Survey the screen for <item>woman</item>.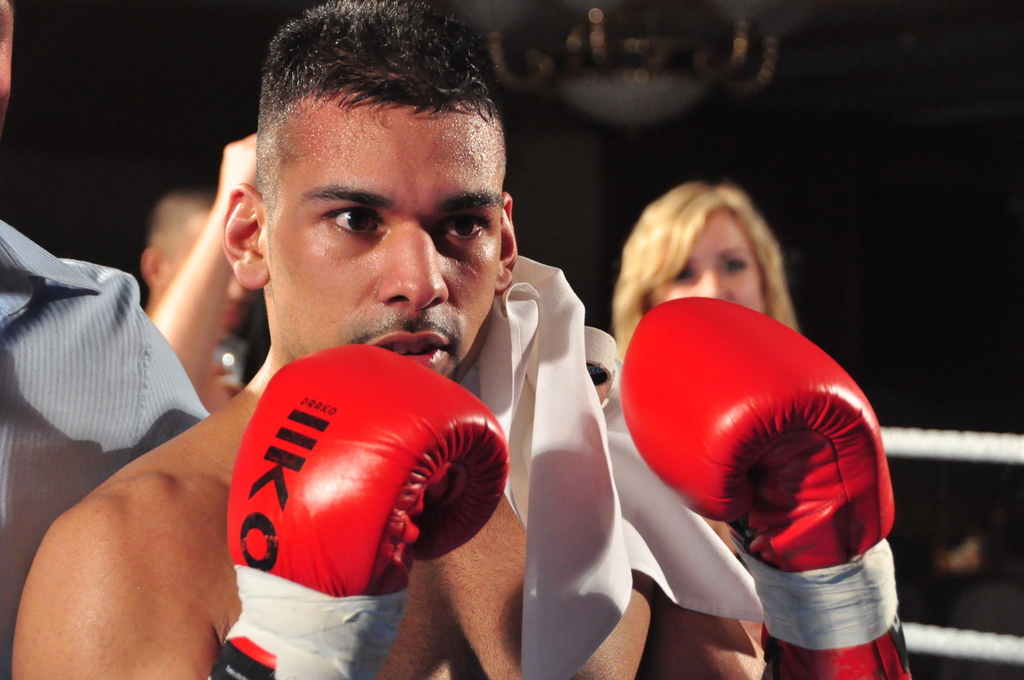
Survey found: rect(612, 187, 803, 557).
